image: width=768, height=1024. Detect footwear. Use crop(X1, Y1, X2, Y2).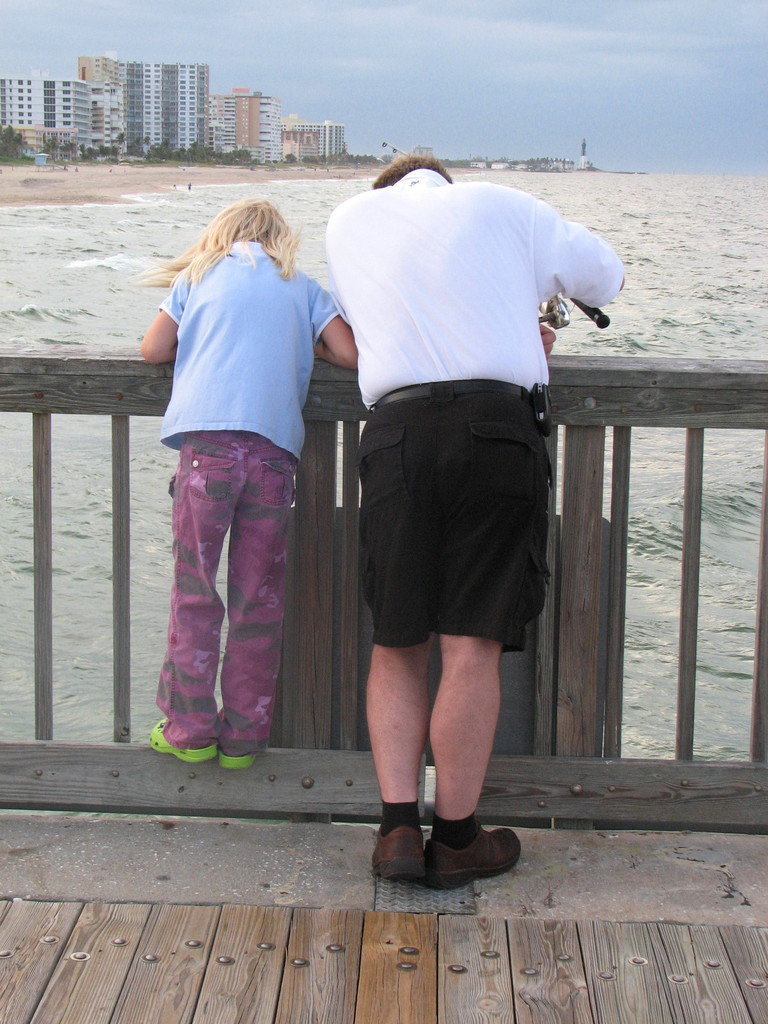
crop(362, 790, 508, 899).
